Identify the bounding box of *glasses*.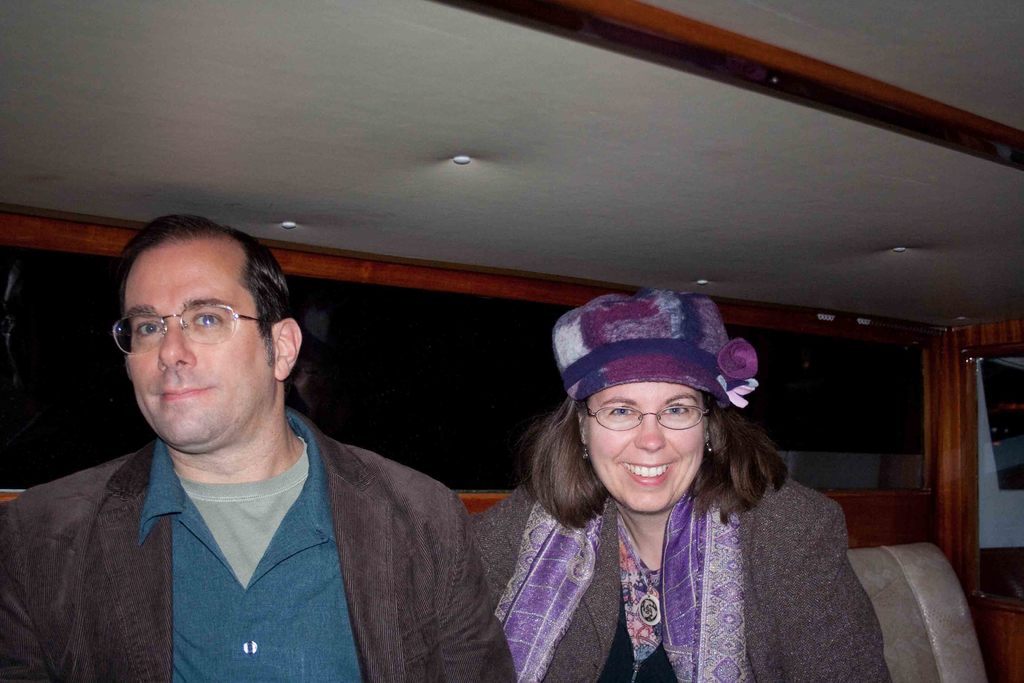
(x1=585, y1=400, x2=708, y2=433).
